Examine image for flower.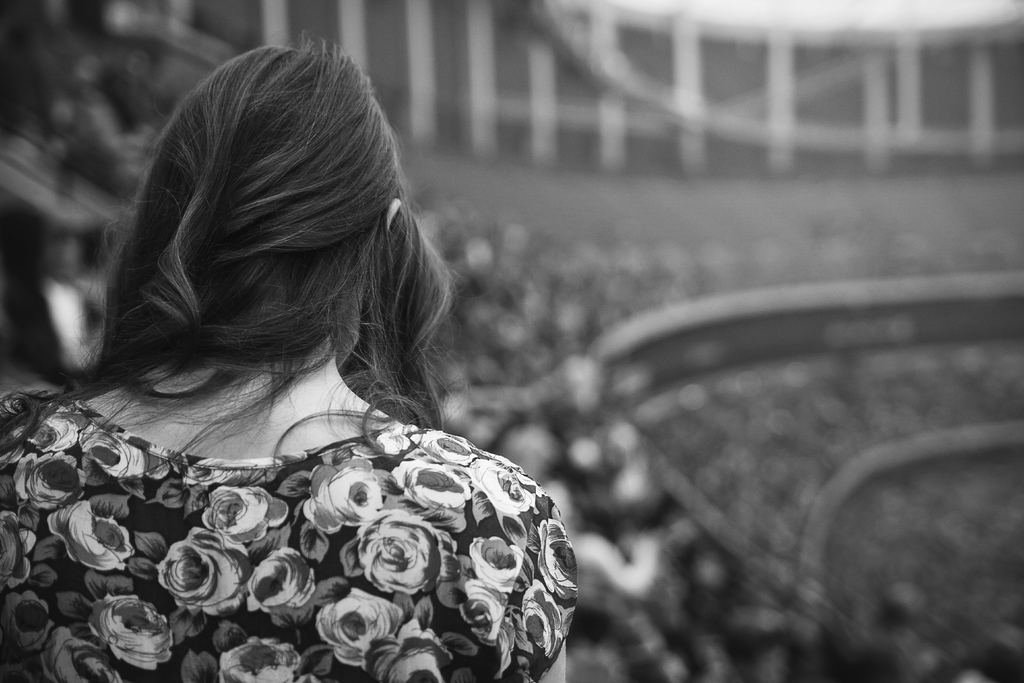
Examination result: bbox=[79, 600, 165, 662].
